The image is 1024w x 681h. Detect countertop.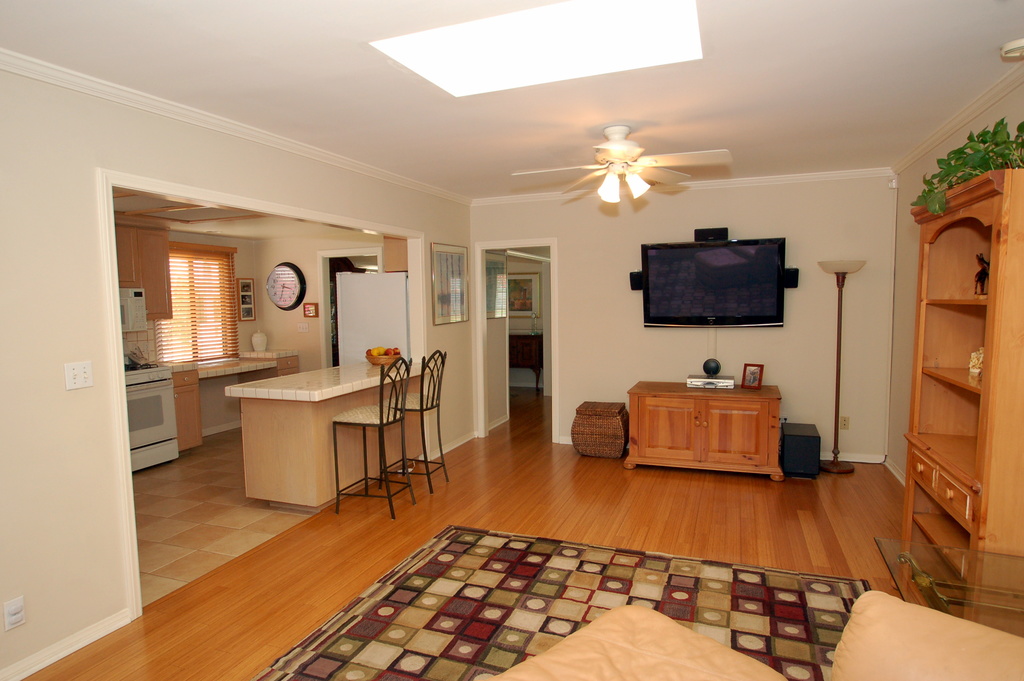
Detection: l=196, t=350, r=294, b=376.
